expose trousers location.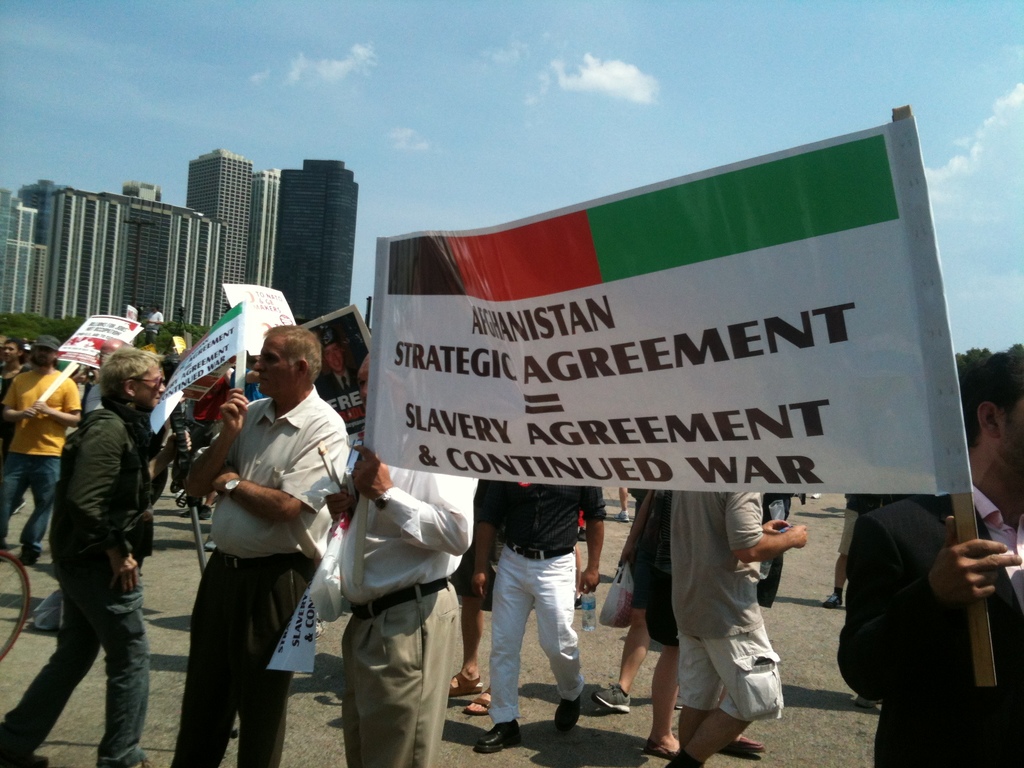
Exposed at x1=167 y1=550 x2=314 y2=767.
